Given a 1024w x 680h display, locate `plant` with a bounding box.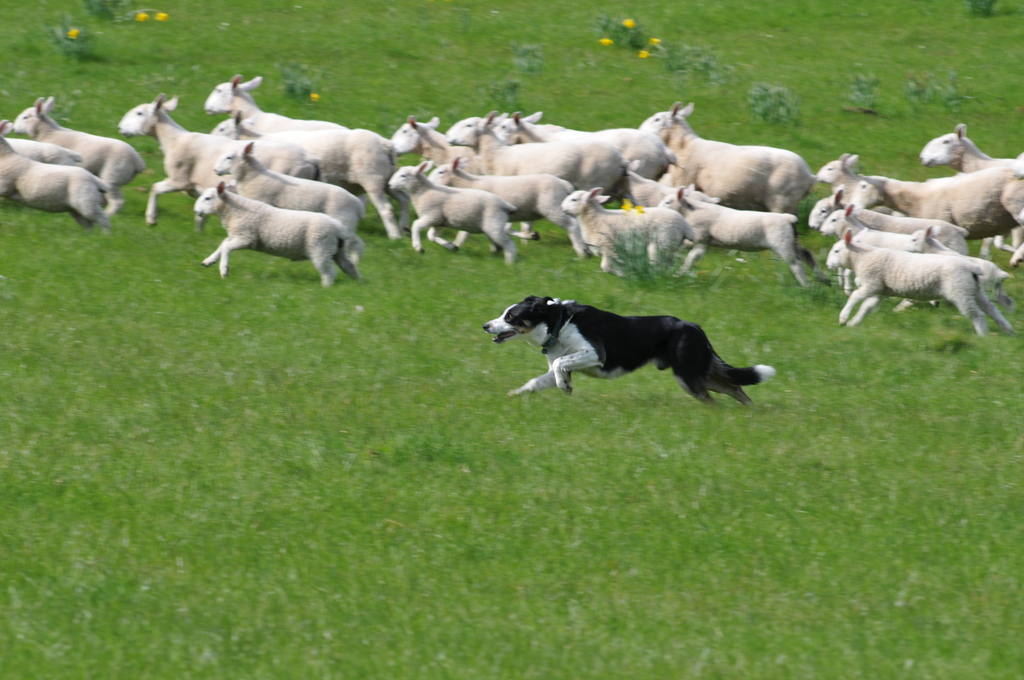
Located: left=275, top=56, right=315, bottom=98.
